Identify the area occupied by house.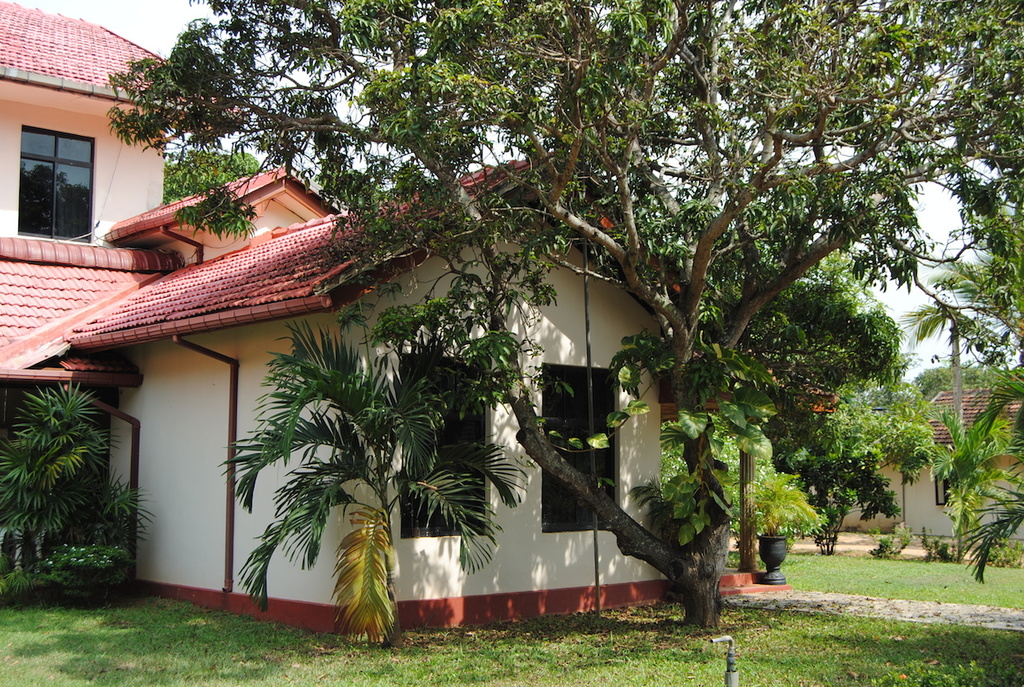
Area: 45/59/930/630.
